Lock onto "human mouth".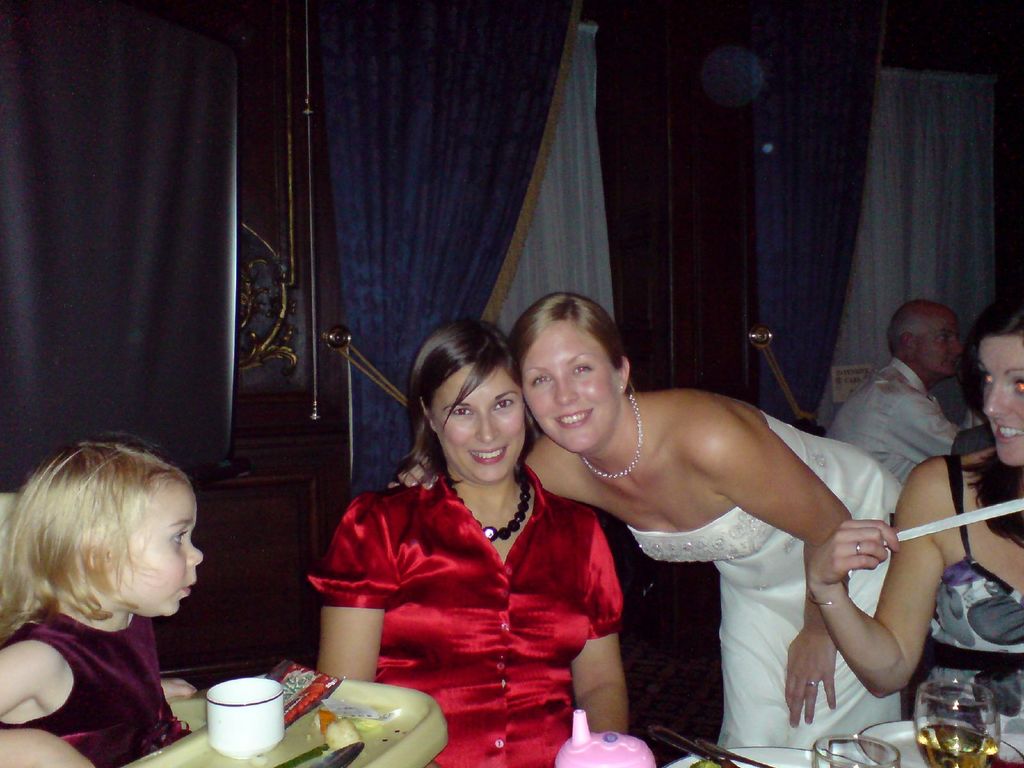
Locked: 182,582,200,596.
